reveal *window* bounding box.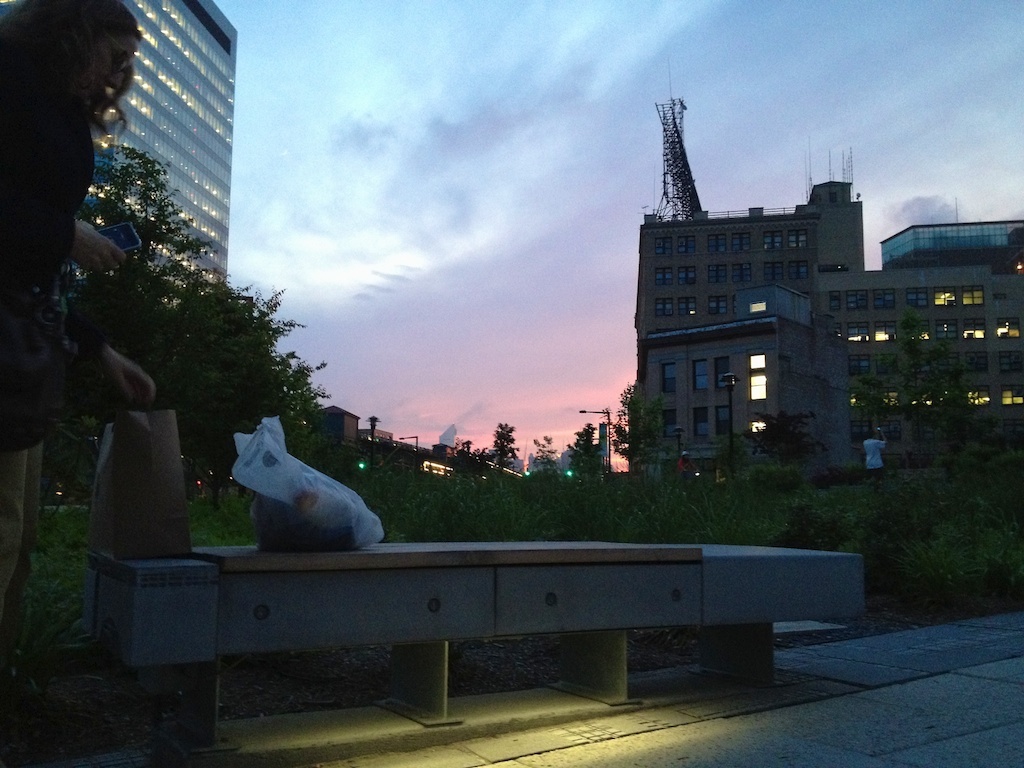
Revealed: <box>909,289,928,305</box>.
